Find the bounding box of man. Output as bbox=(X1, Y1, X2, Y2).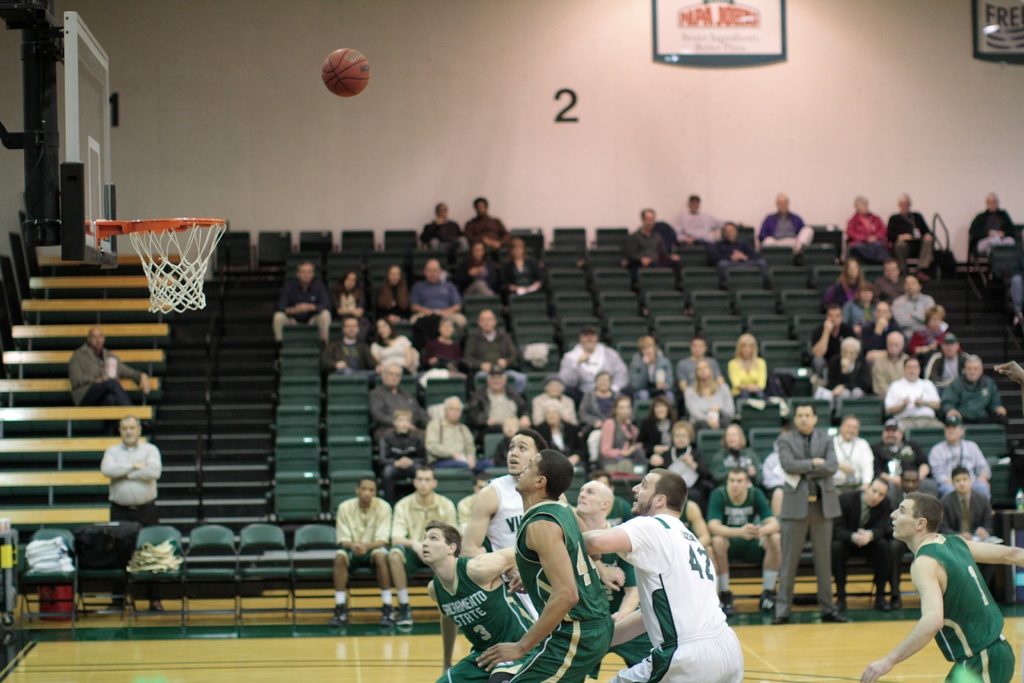
bbox=(413, 522, 523, 682).
